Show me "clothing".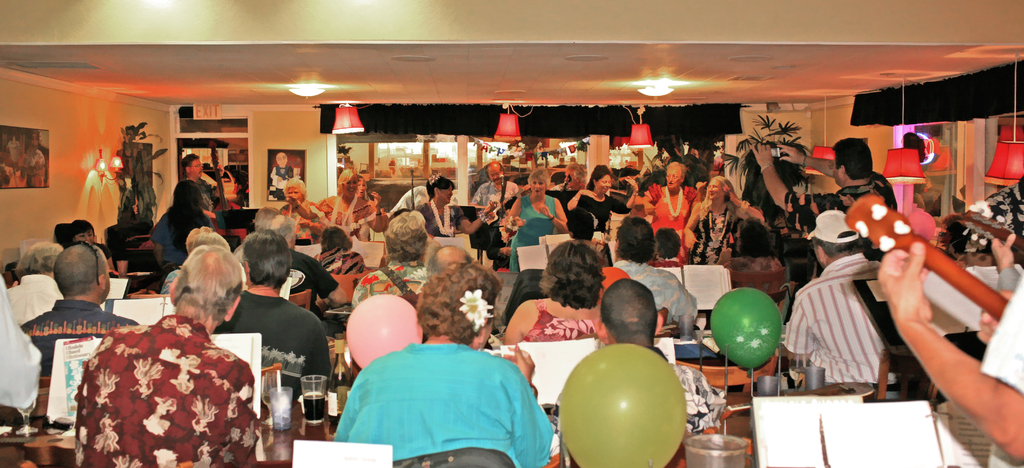
"clothing" is here: box(506, 193, 553, 269).
